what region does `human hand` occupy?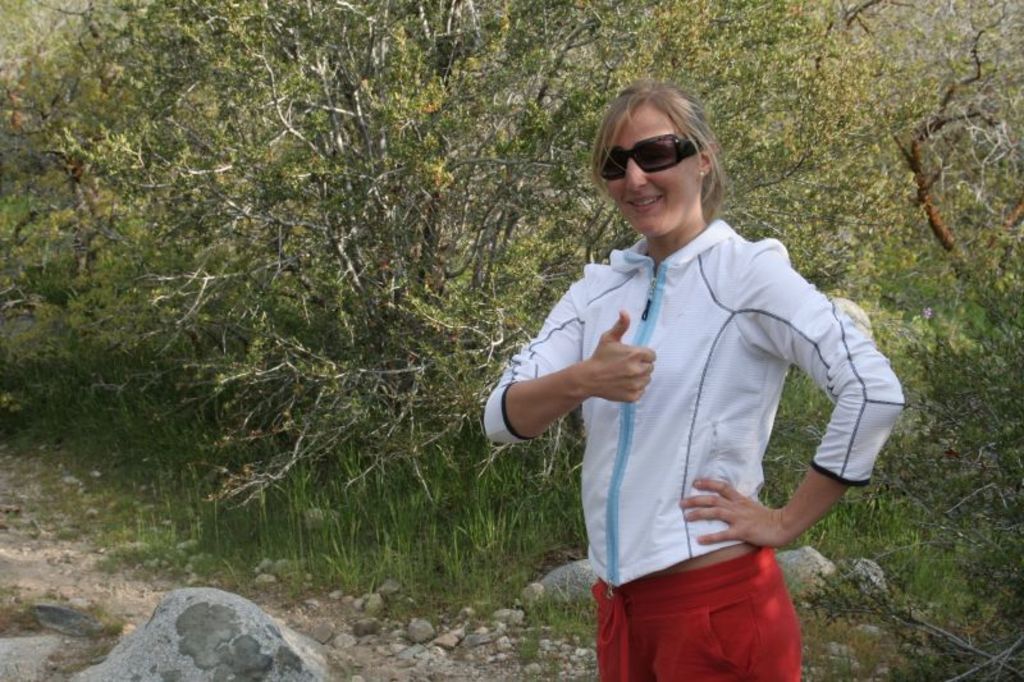
x1=582 y1=328 x2=672 y2=407.
